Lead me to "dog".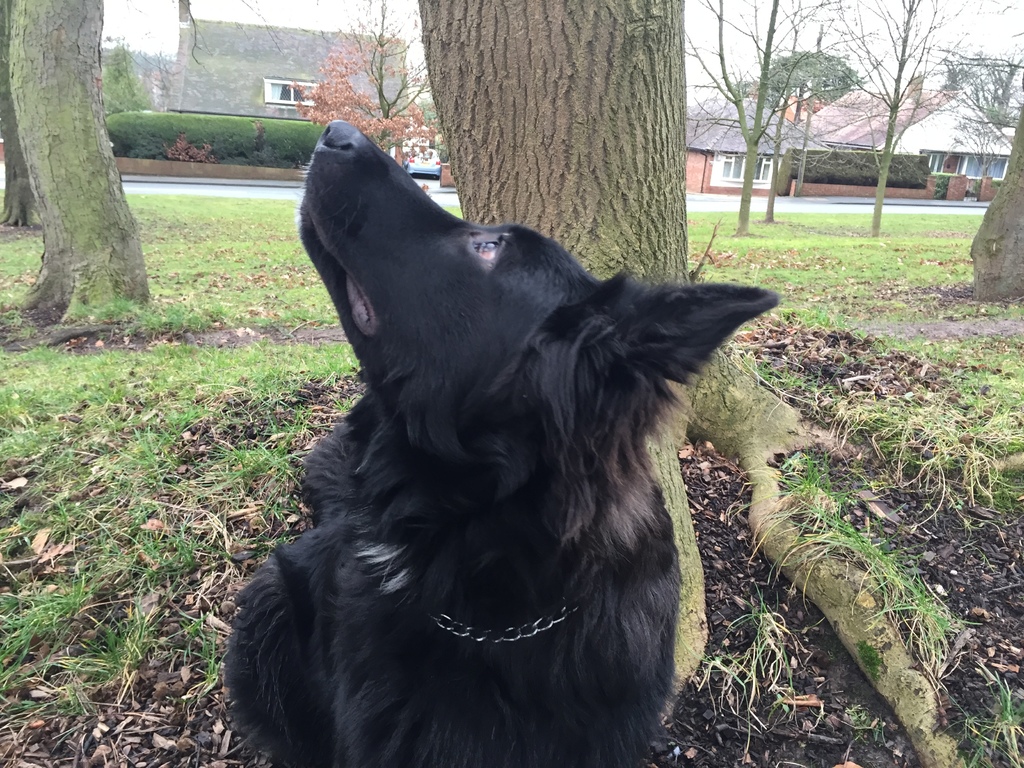
Lead to 223:120:776:767.
